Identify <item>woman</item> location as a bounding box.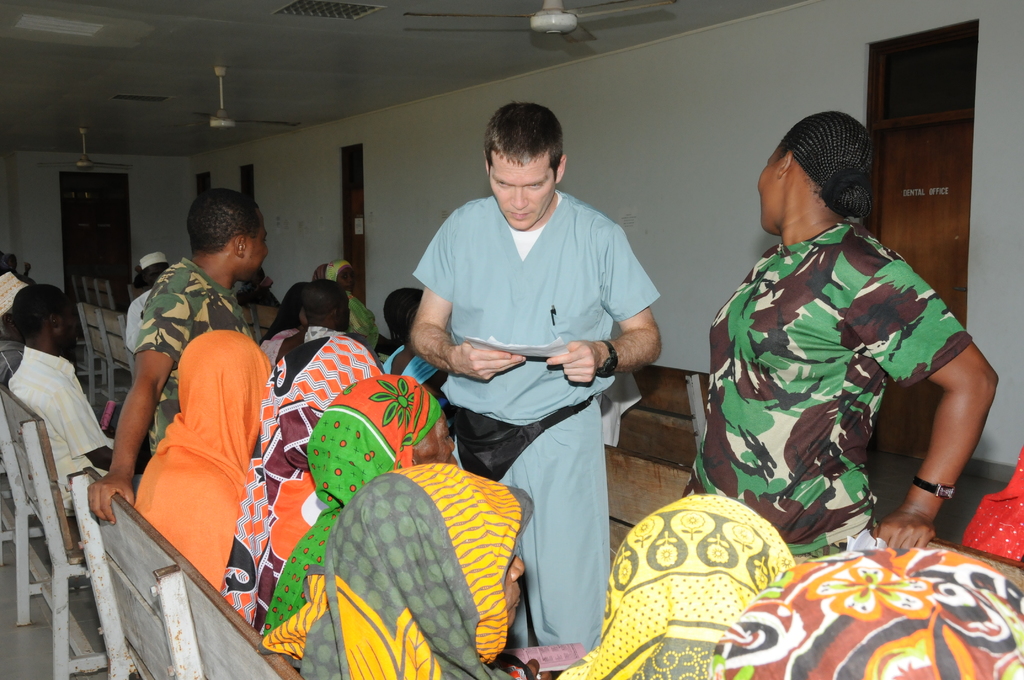
540/483/806/679.
